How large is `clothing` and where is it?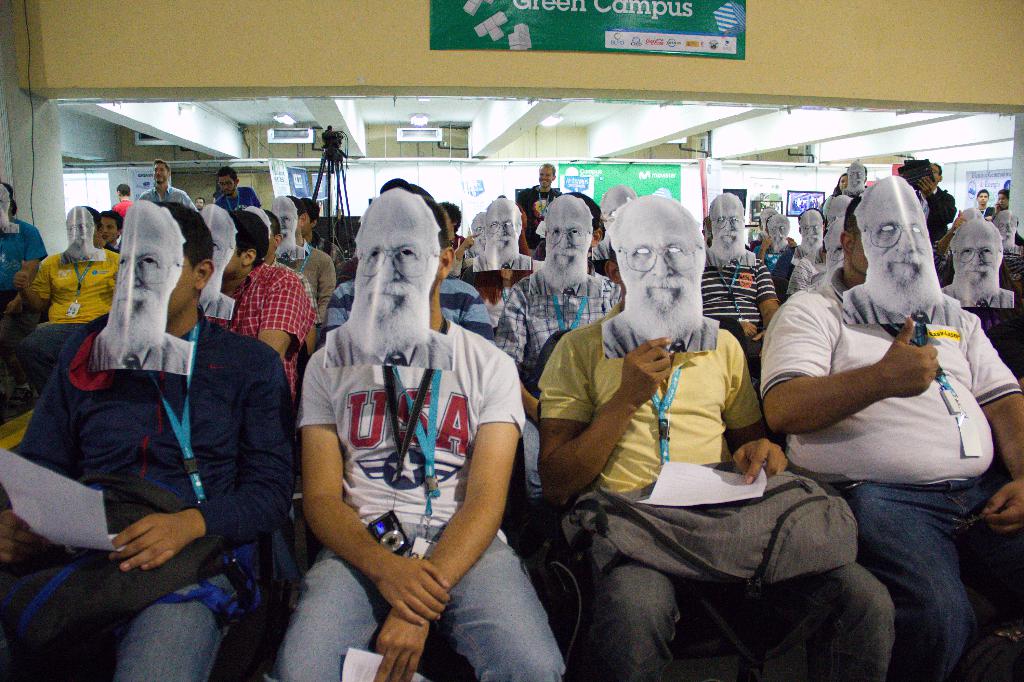
Bounding box: <box>534,293,900,681</box>.
